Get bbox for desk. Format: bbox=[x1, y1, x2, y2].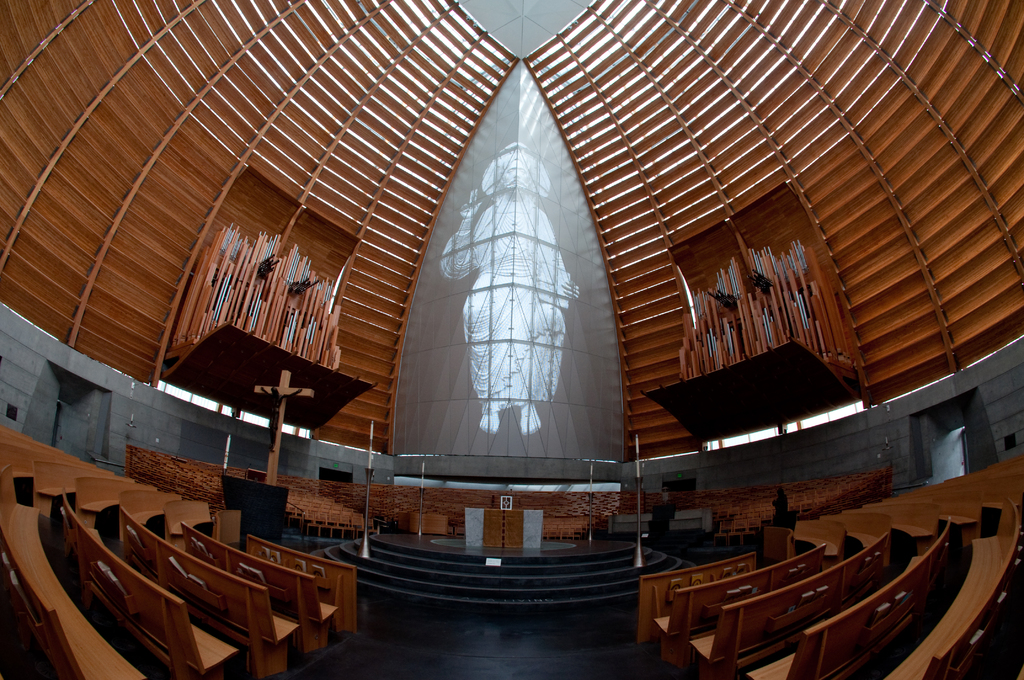
bbox=[465, 510, 544, 551].
